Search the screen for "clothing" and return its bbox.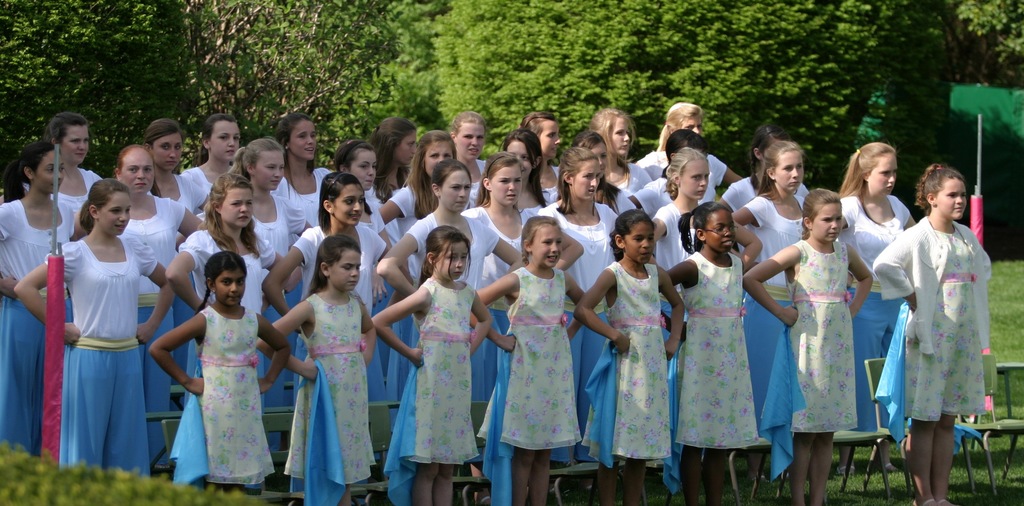
Found: {"x1": 780, "y1": 243, "x2": 858, "y2": 424}.
